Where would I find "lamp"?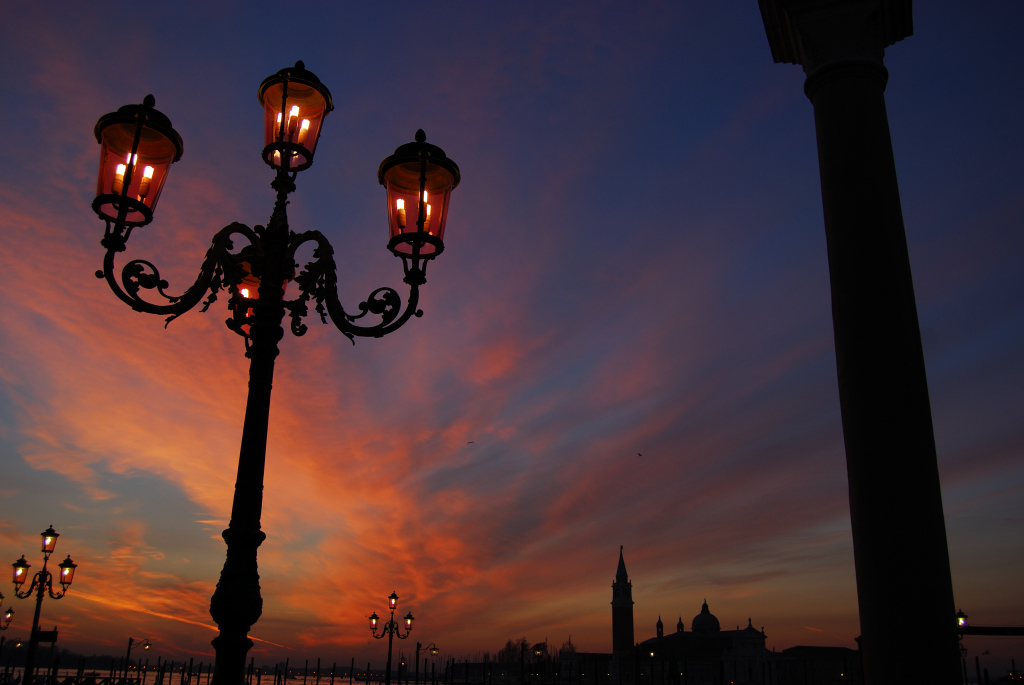
At left=366, top=605, right=383, bottom=629.
